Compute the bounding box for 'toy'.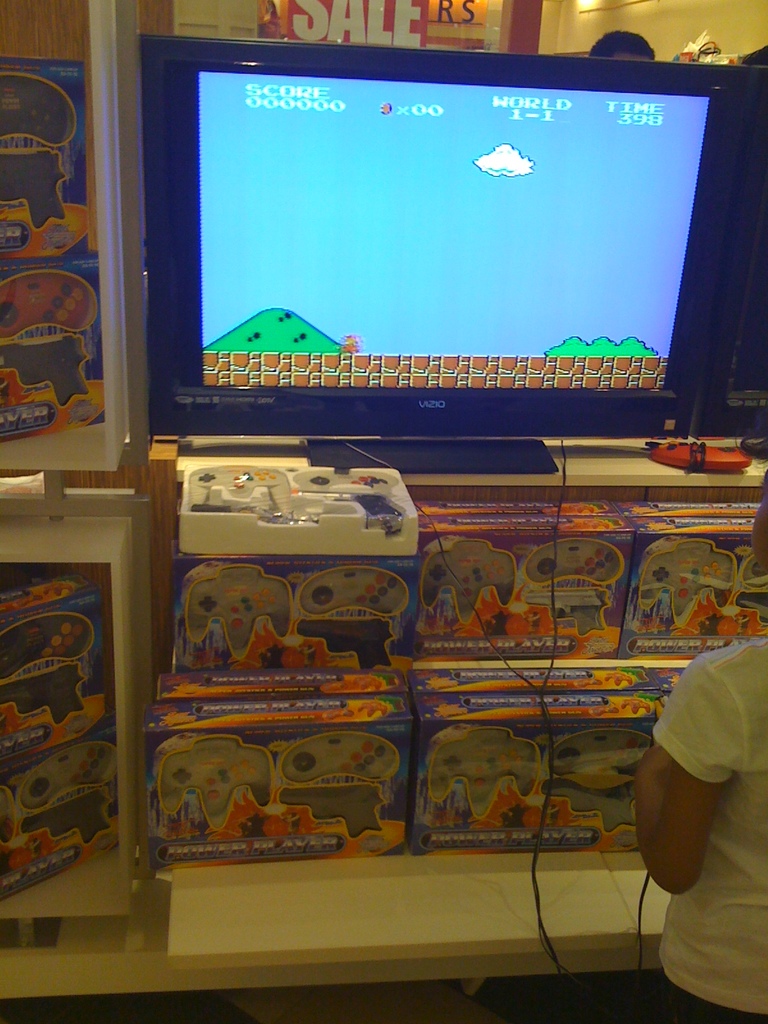
locate(434, 725, 534, 818).
